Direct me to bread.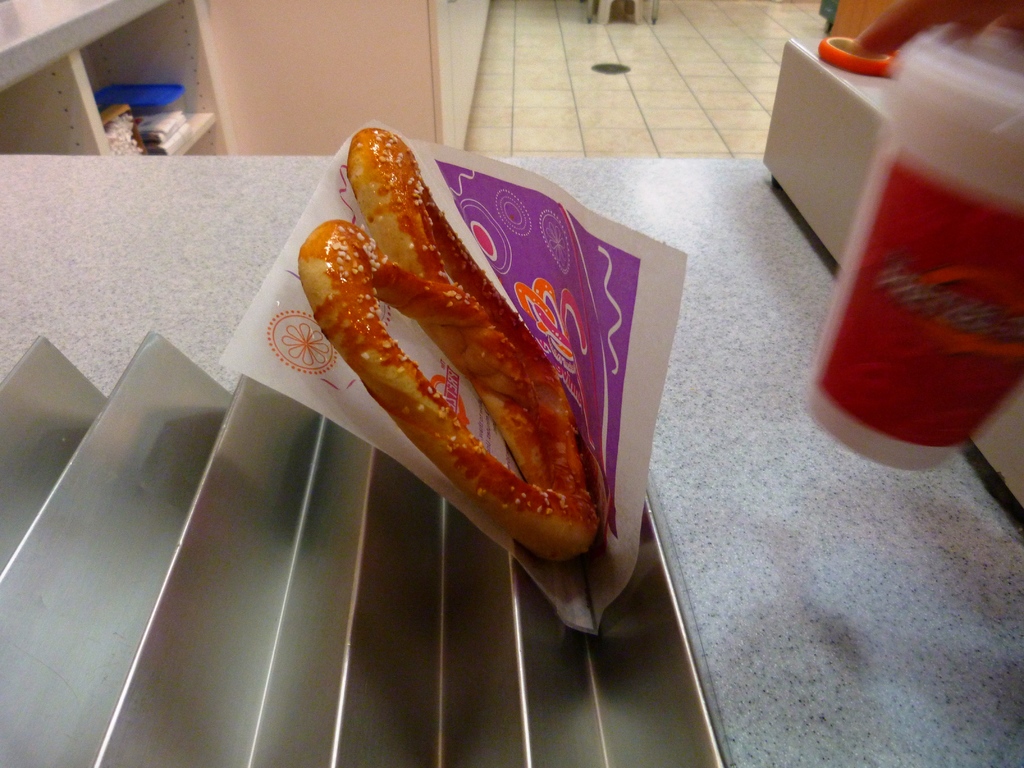
Direction: Rect(302, 129, 562, 556).
